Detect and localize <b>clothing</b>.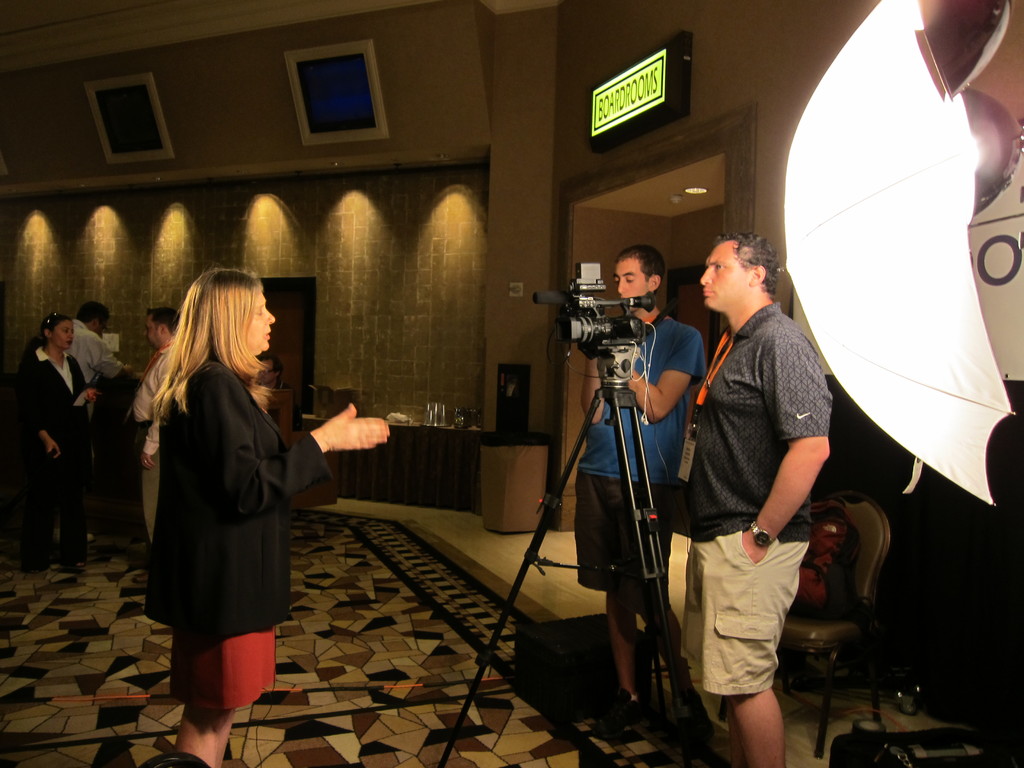
Localized at (575,316,708,484).
